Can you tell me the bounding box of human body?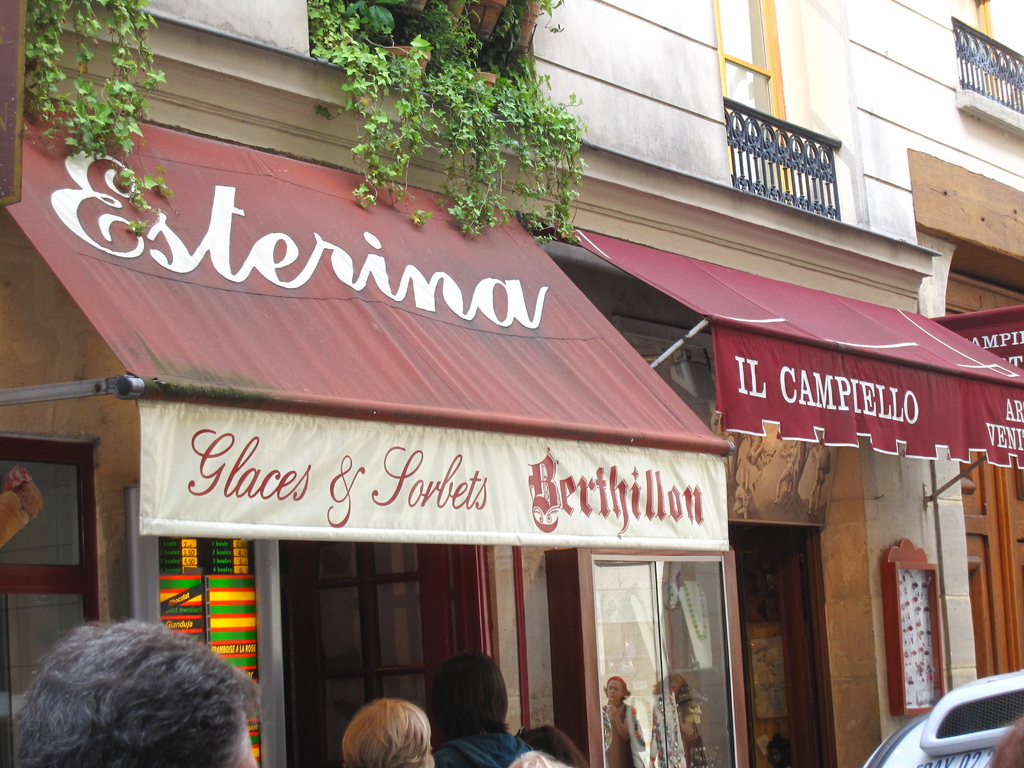
rect(342, 698, 439, 767).
